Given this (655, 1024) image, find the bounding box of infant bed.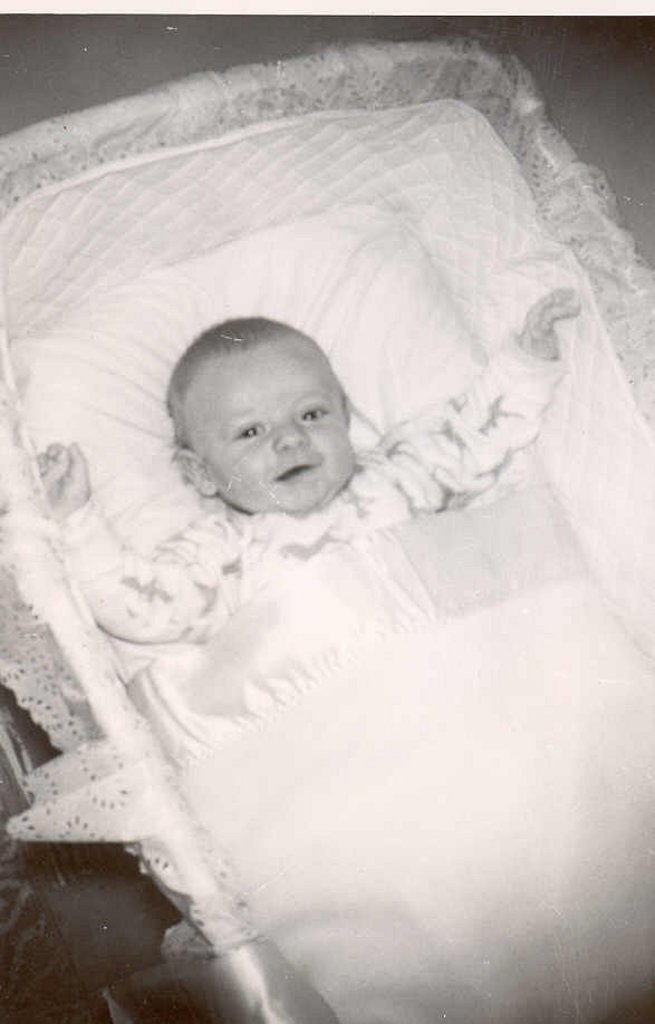
l=0, t=33, r=654, b=1023.
